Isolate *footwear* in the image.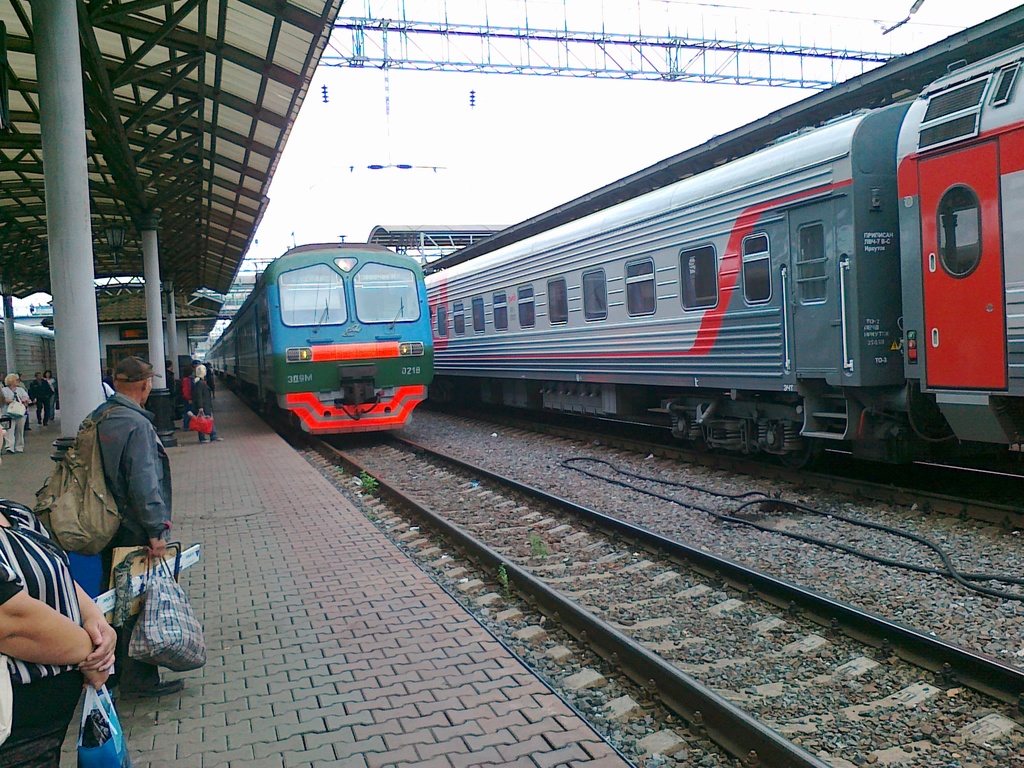
Isolated region: bbox=[132, 673, 184, 688].
